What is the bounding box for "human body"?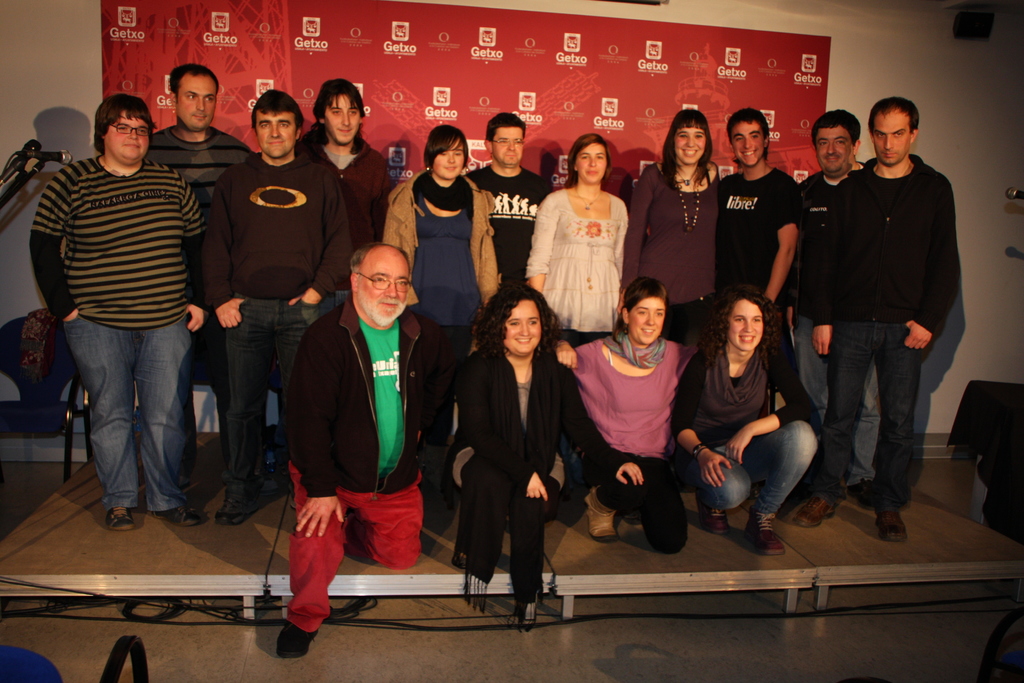
<region>670, 281, 821, 550</region>.
